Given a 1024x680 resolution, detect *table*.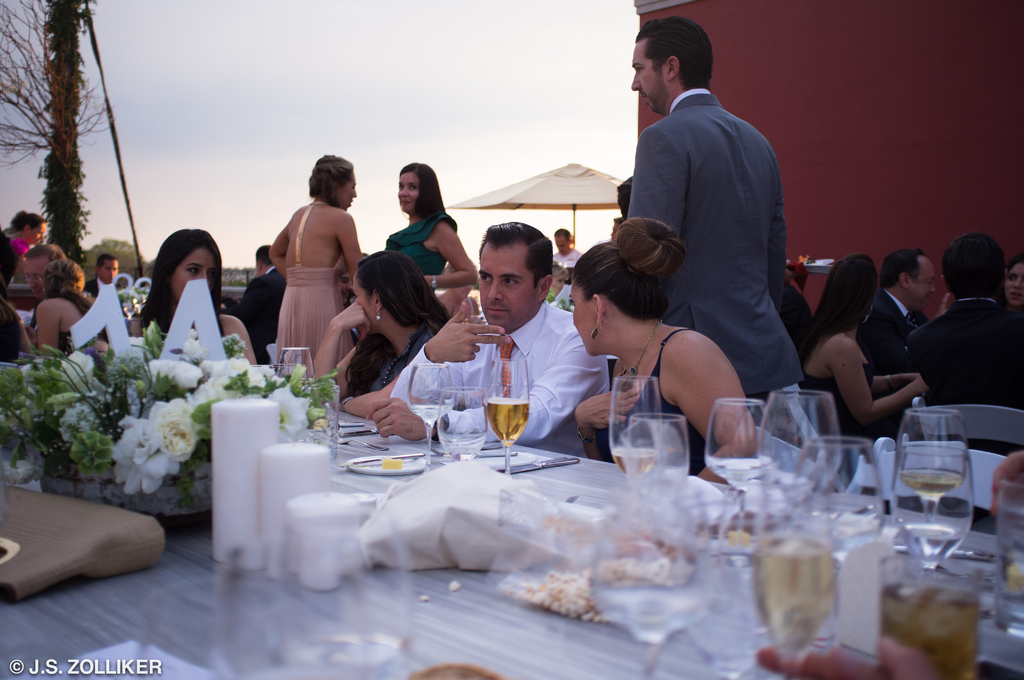
(199,414,995,643).
